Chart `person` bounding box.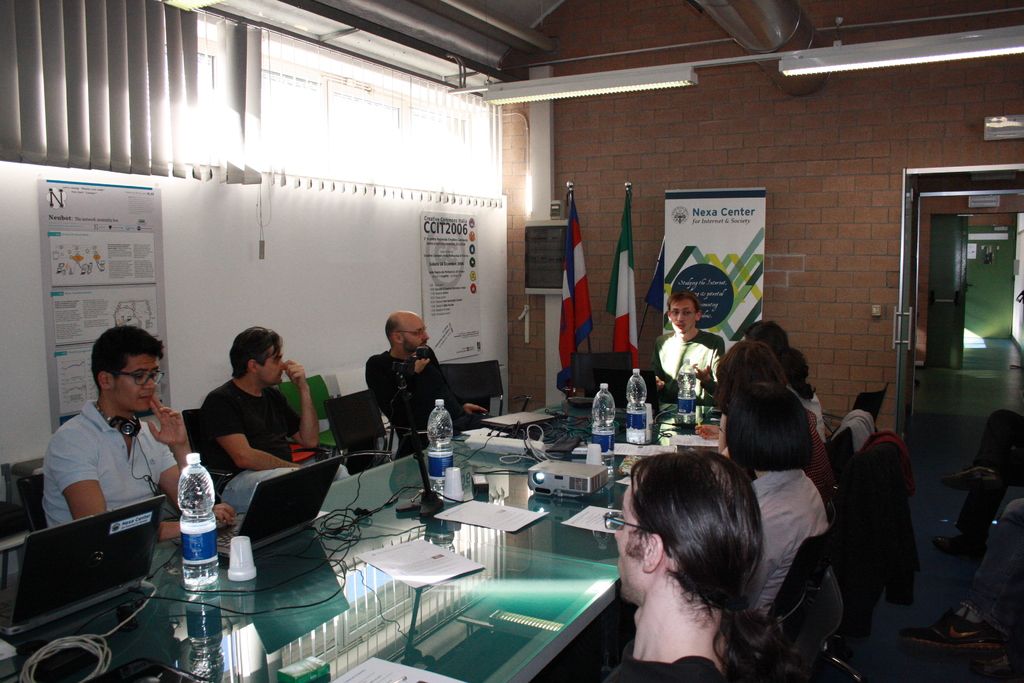
Charted: (907, 507, 1023, 657).
